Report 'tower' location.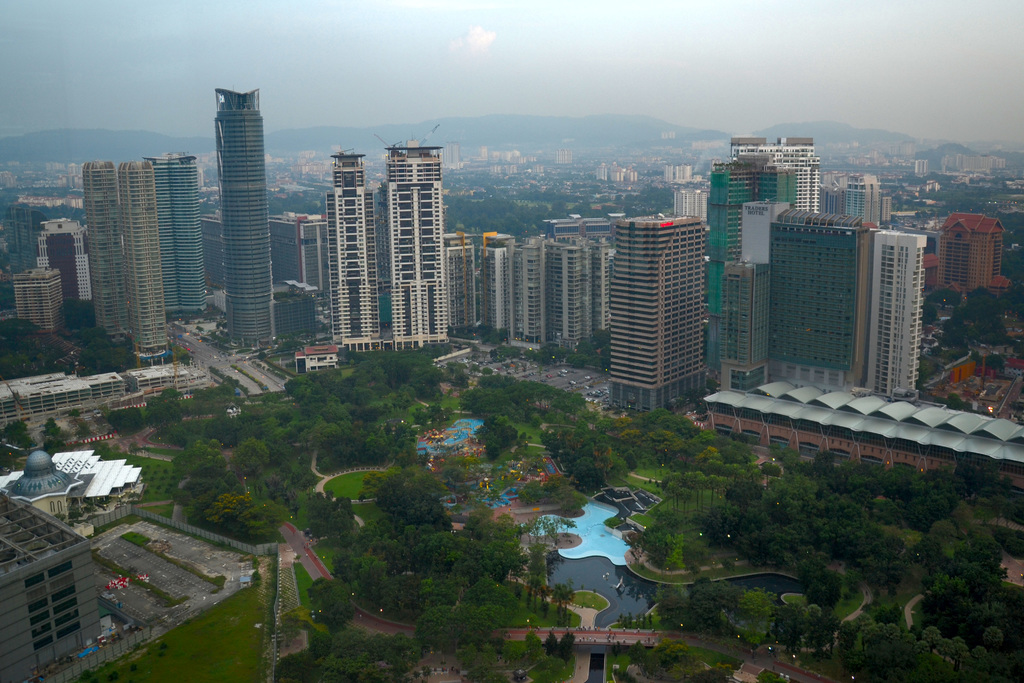
Report: (148,151,214,322).
